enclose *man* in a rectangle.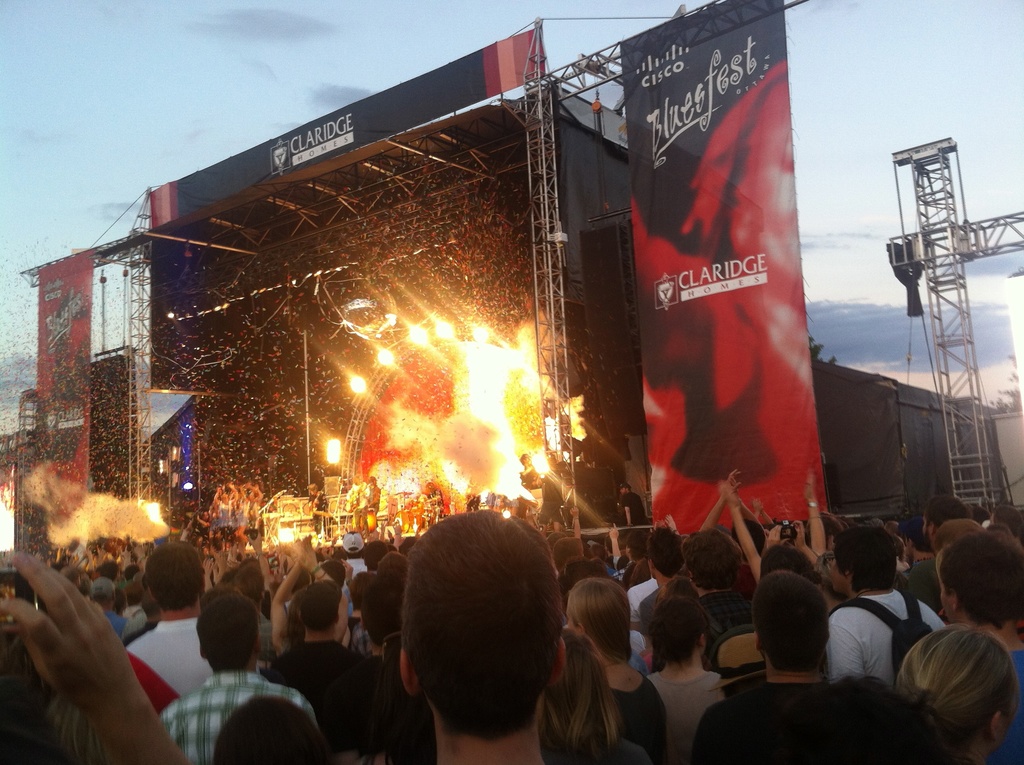
bbox(824, 521, 944, 691).
